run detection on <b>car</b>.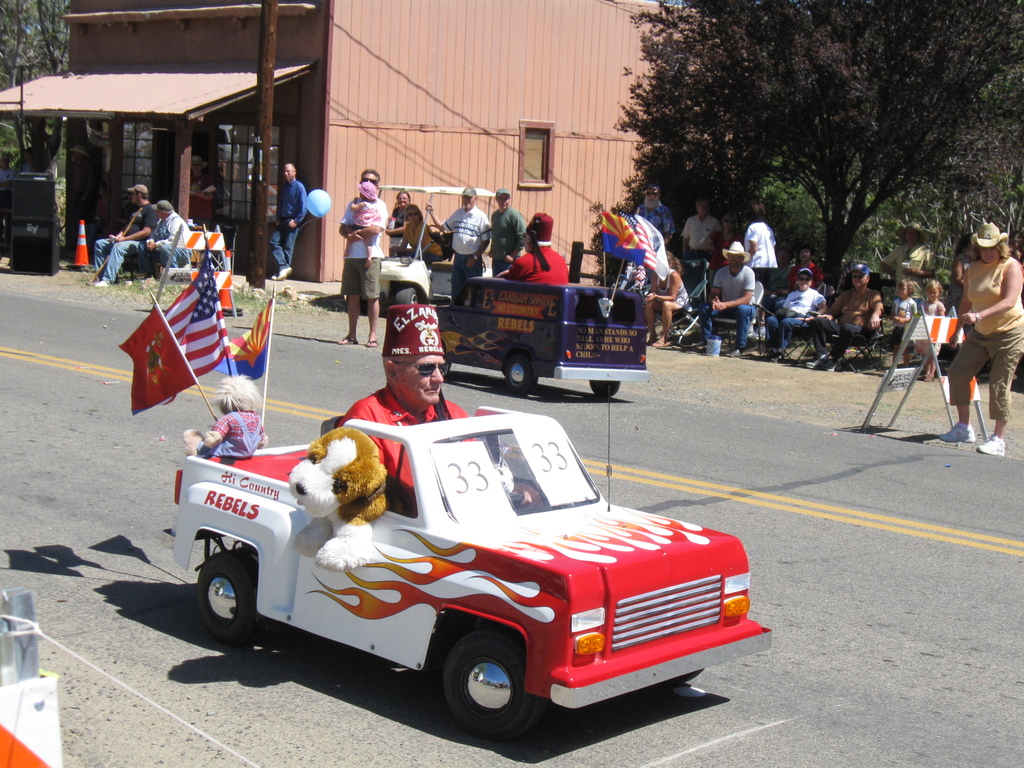
Result: l=152, t=408, r=744, b=727.
